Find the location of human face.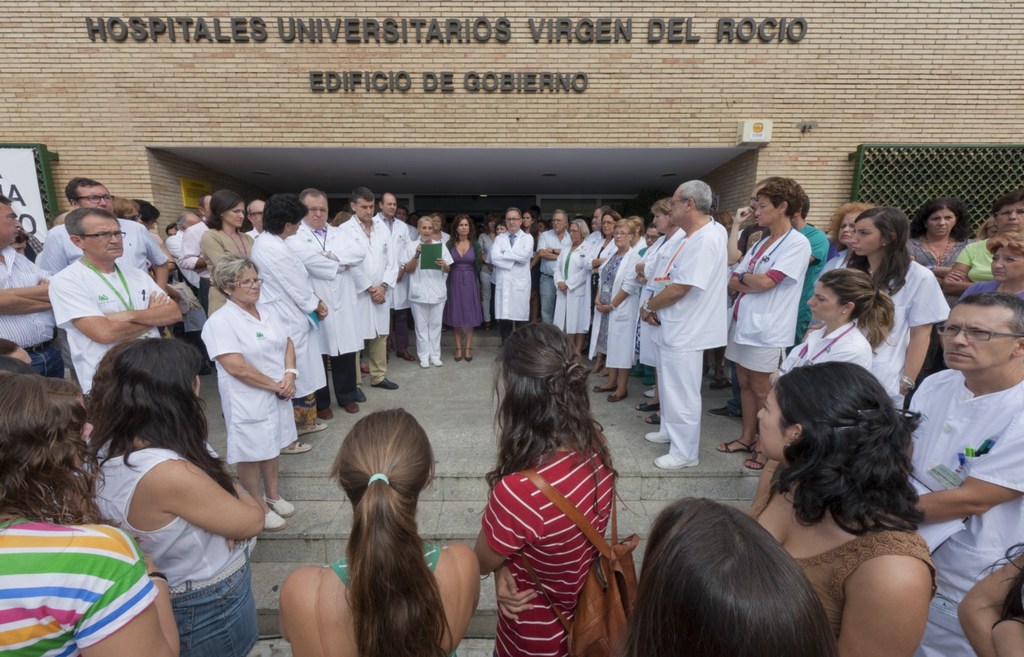
Location: 807:280:840:320.
